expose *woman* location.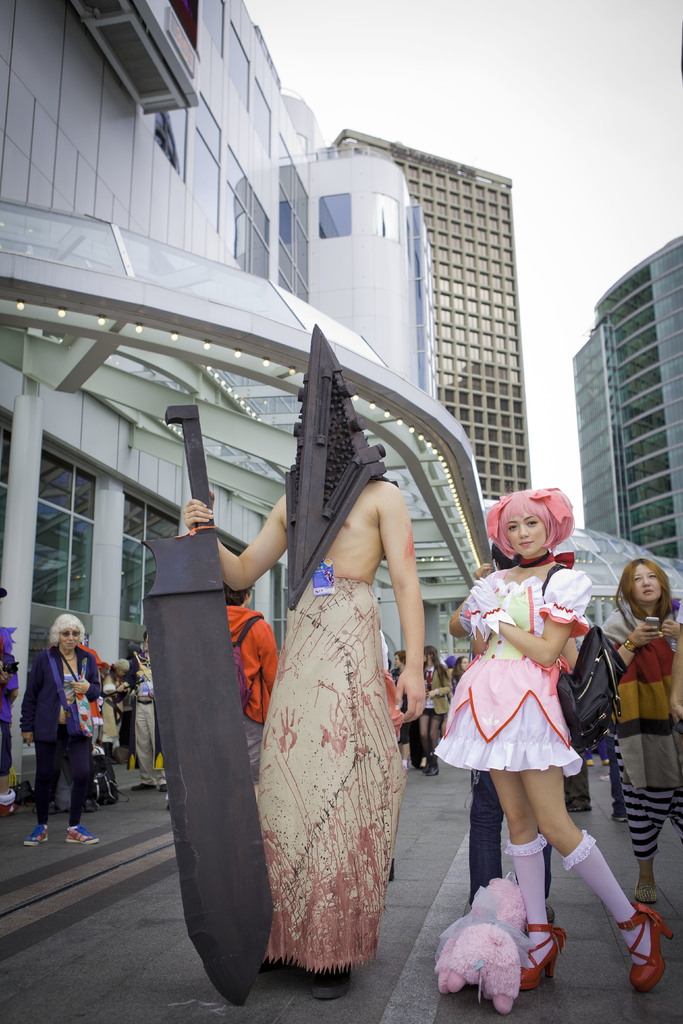
Exposed at [x1=604, y1=556, x2=682, y2=901].
